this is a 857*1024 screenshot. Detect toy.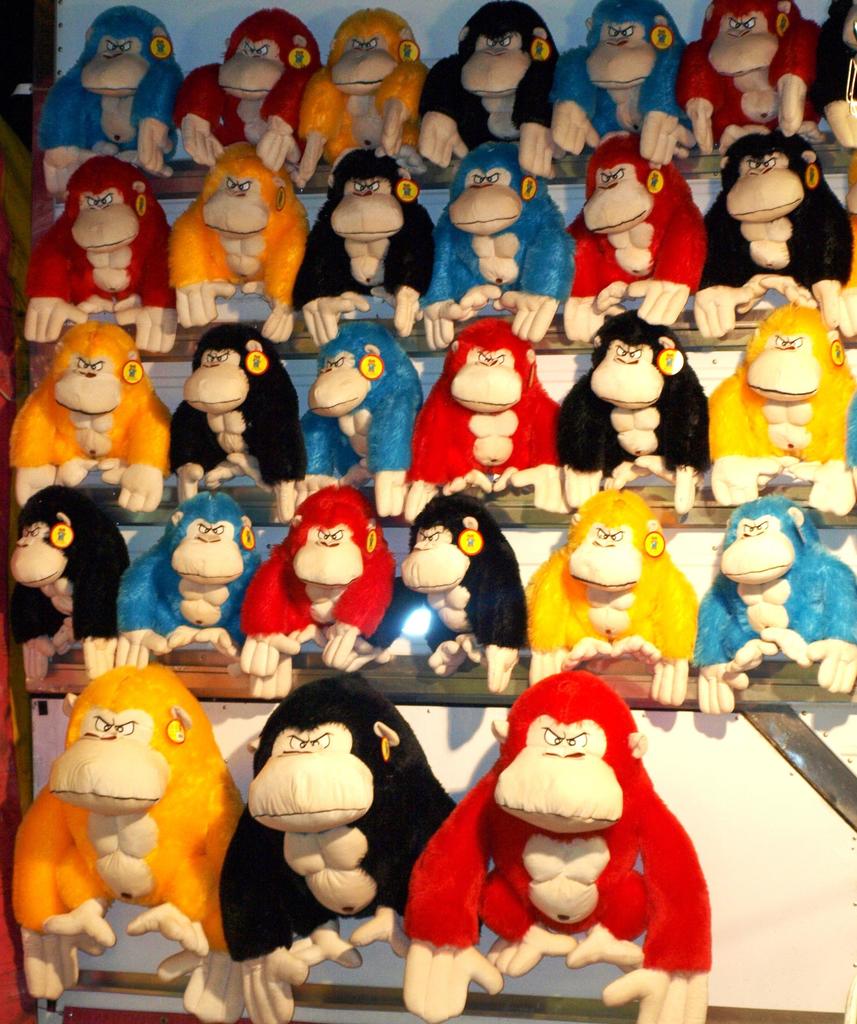
(left=12, top=488, right=132, bottom=678).
